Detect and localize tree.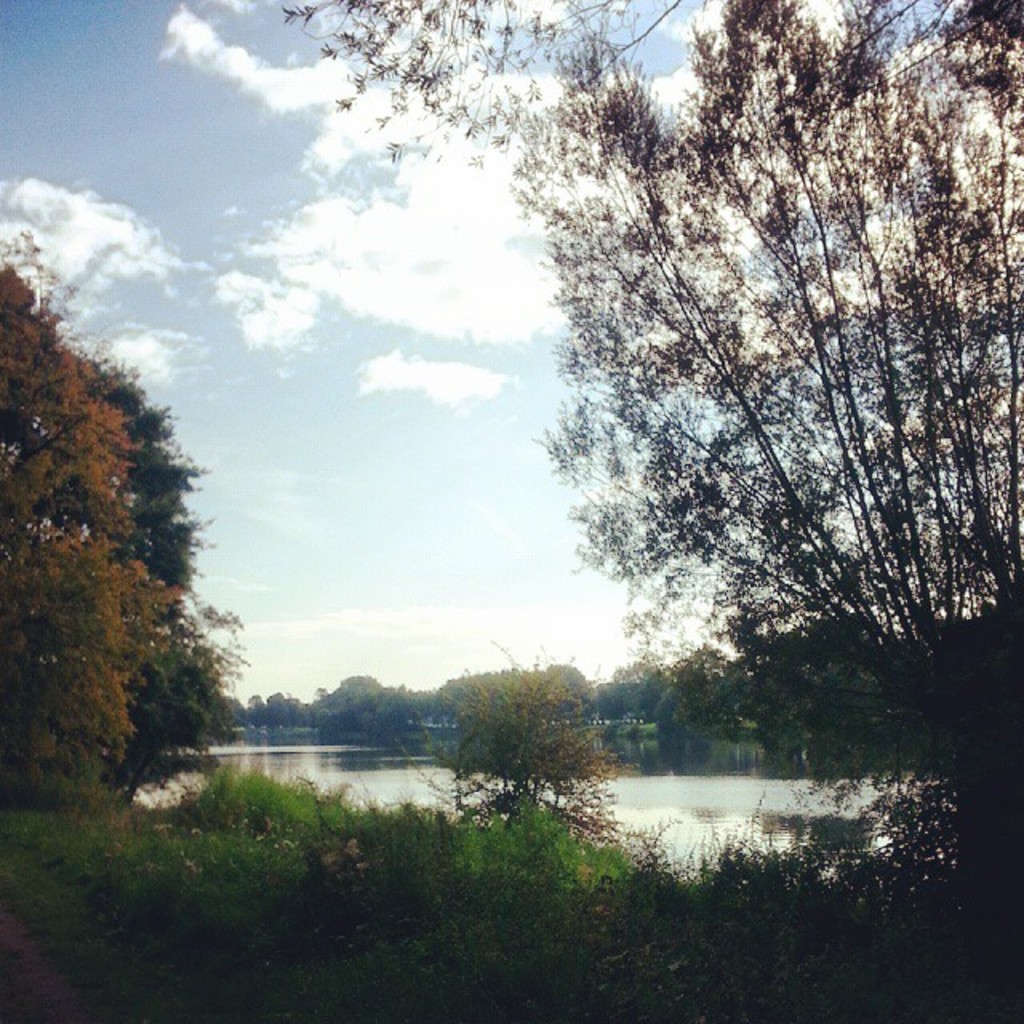
Localized at <box>0,226,182,811</box>.
